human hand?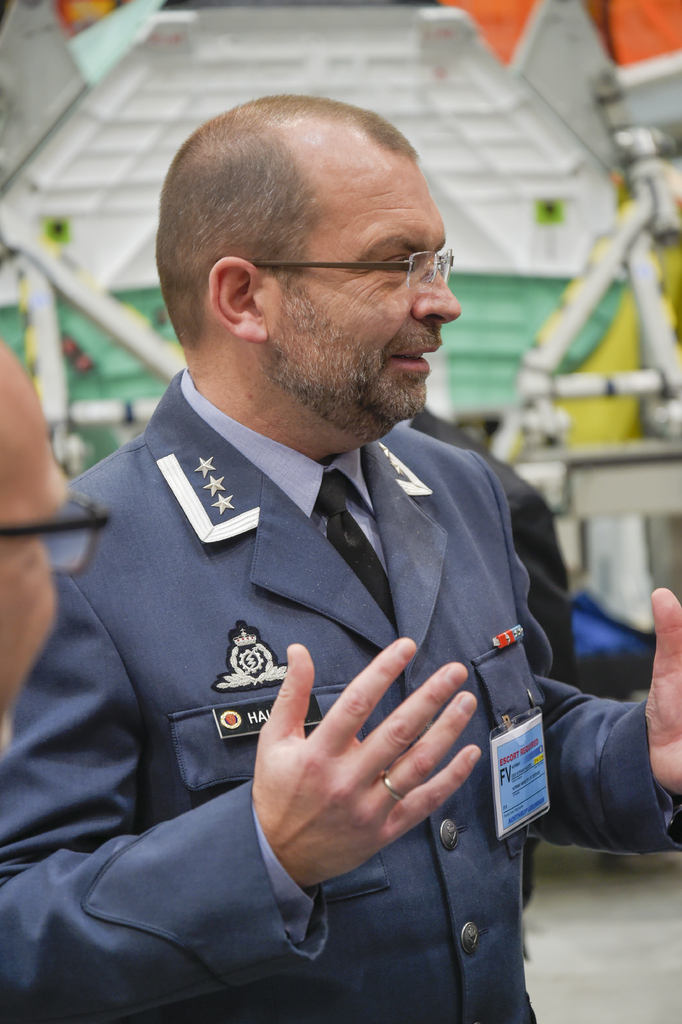
select_region(643, 586, 681, 803)
